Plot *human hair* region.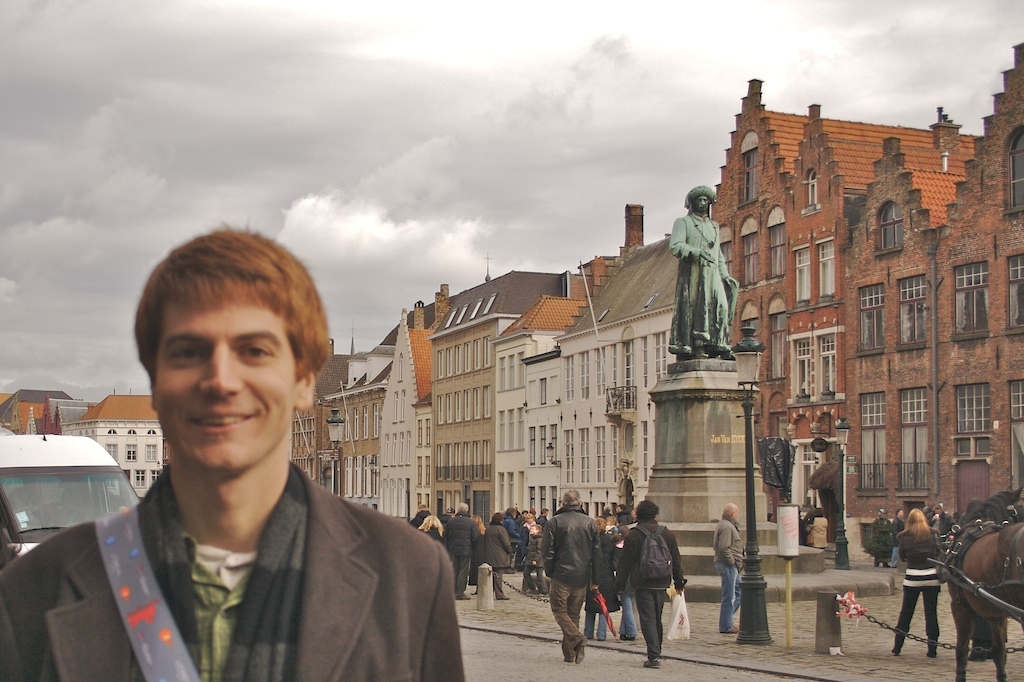
Plotted at {"x1": 142, "y1": 224, "x2": 350, "y2": 447}.
